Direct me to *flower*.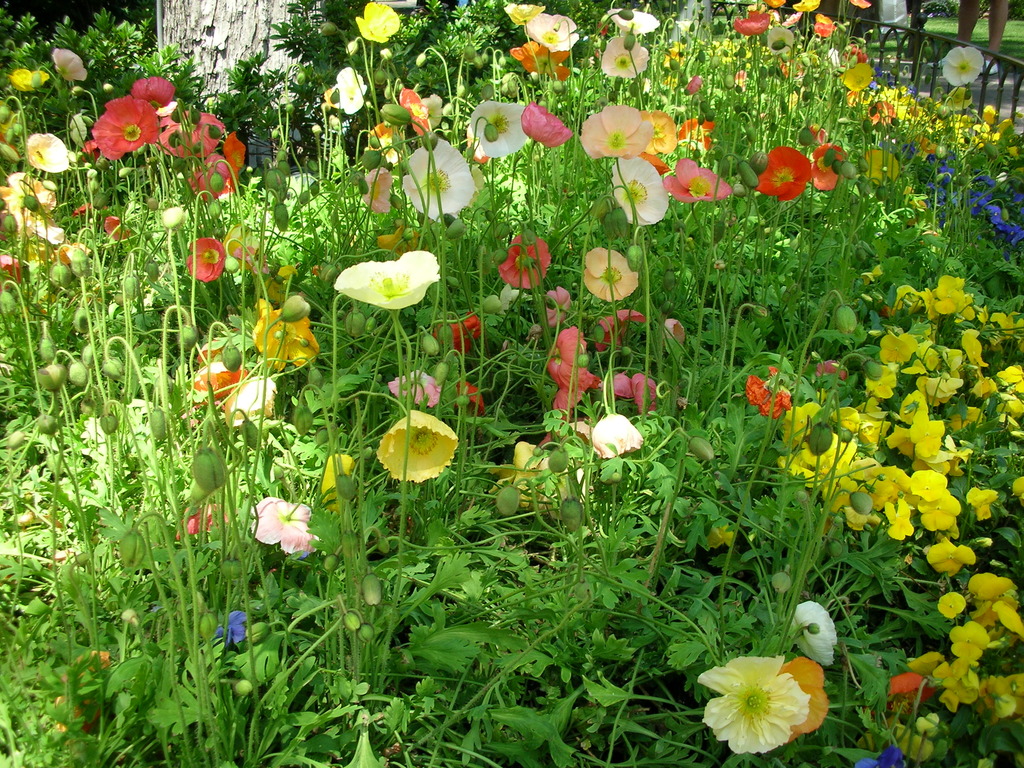
Direction: (93, 95, 163, 157).
